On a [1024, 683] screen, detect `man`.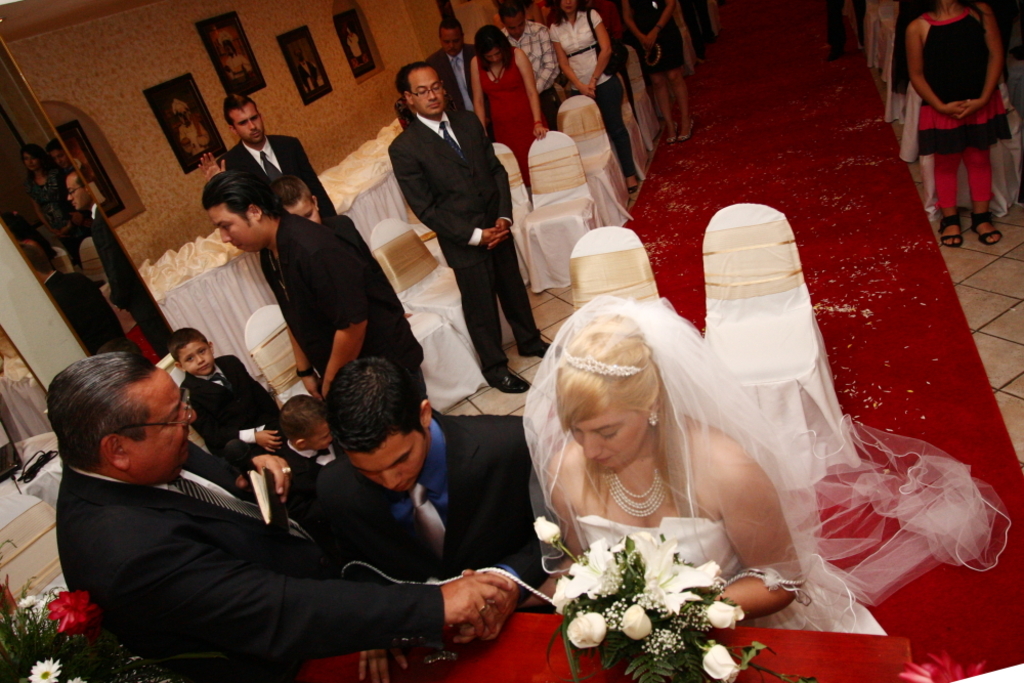
rect(497, 0, 562, 121).
